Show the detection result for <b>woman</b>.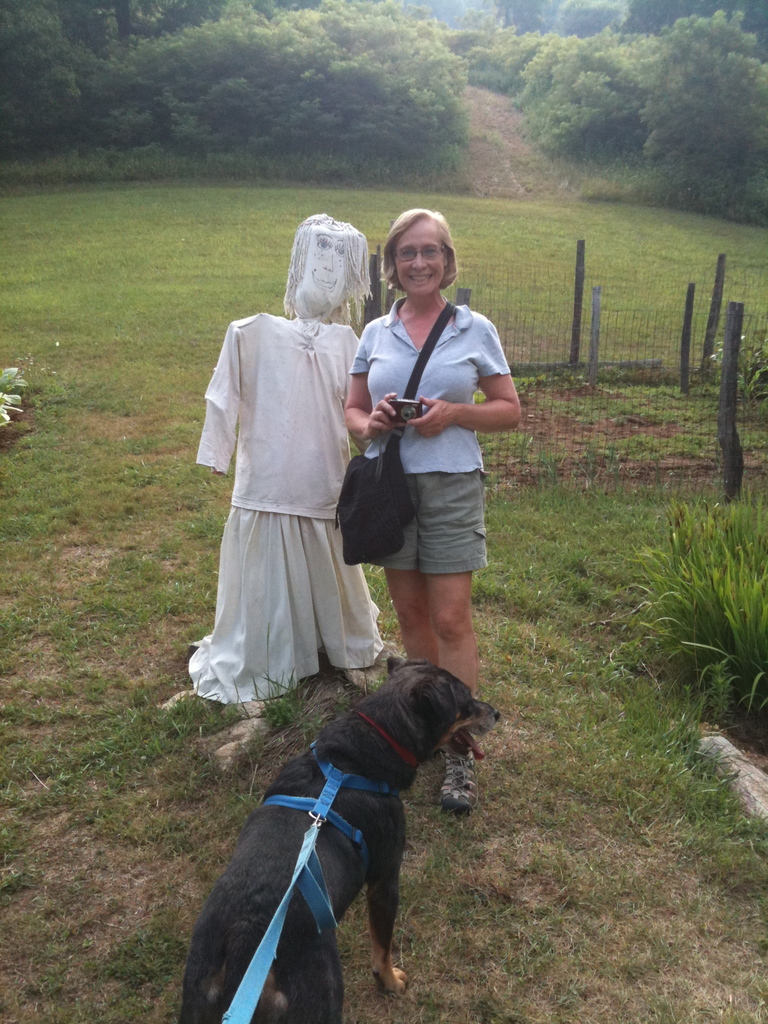
326,207,518,715.
